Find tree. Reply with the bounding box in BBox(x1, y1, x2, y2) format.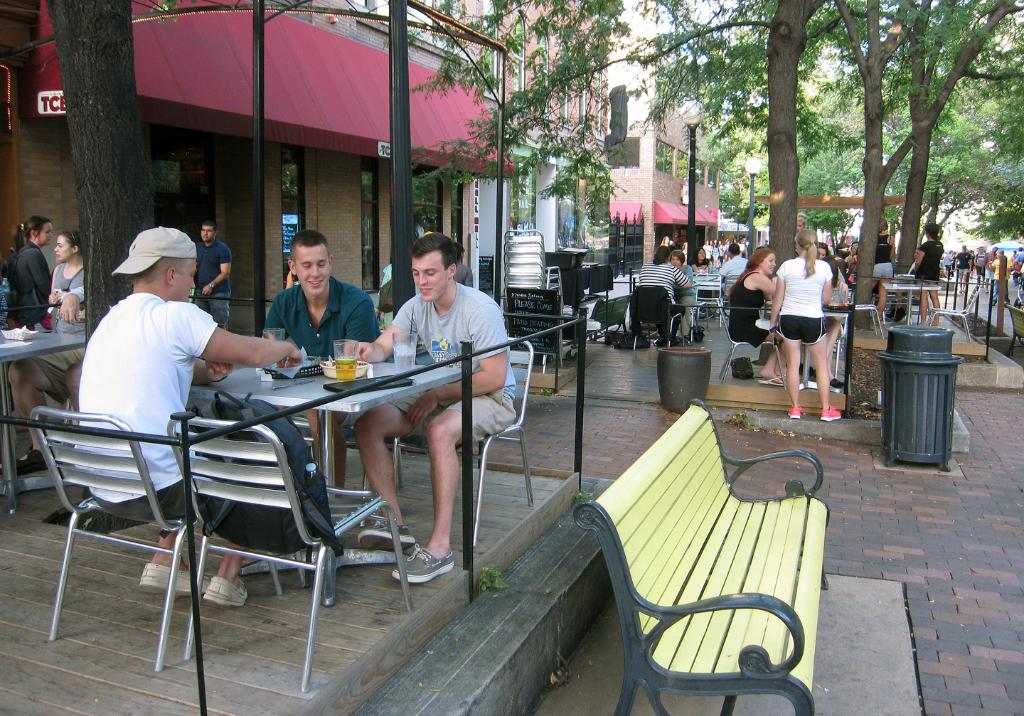
BBox(0, 0, 214, 421).
